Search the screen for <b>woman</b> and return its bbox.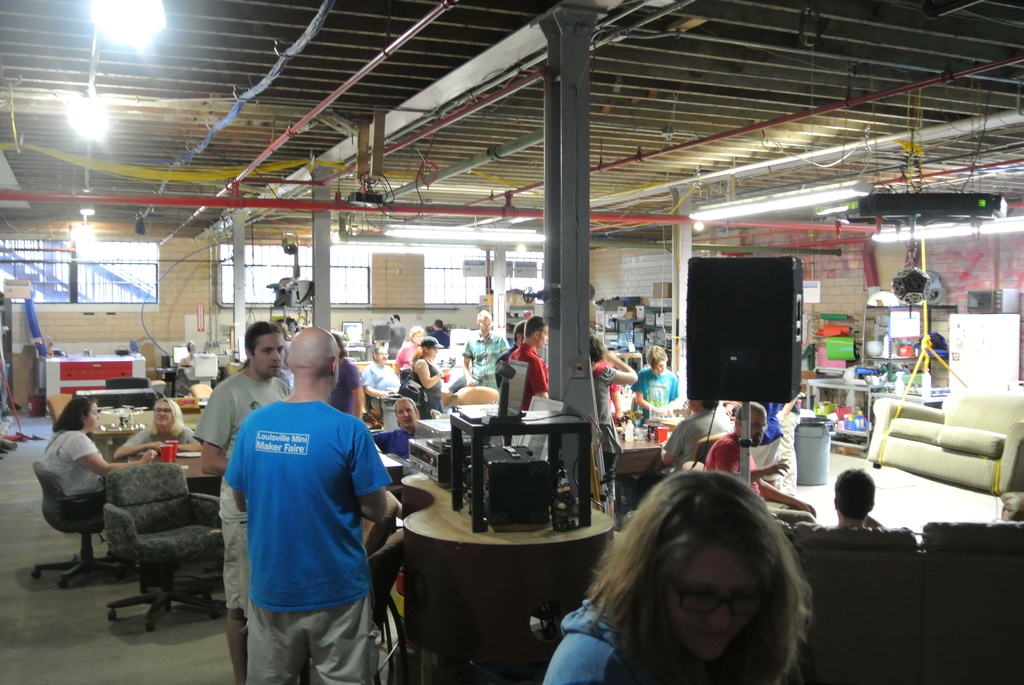
Found: bbox=(388, 324, 433, 377).
